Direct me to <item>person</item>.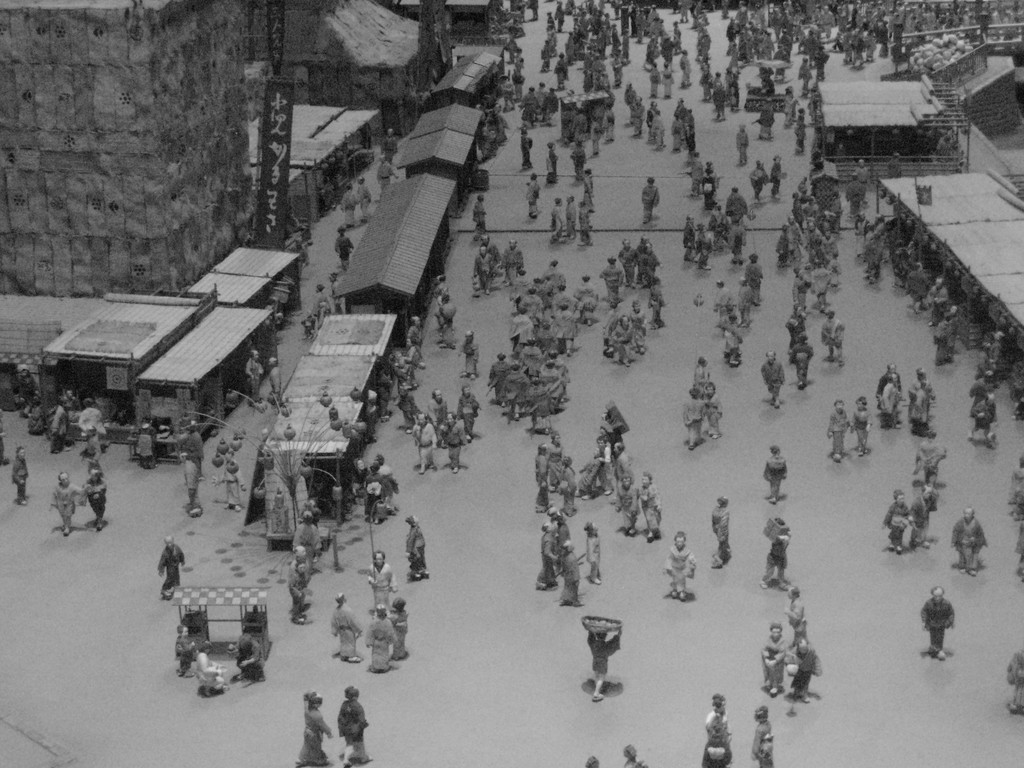
Direction: bbox=[641, 179, 659, 219].
